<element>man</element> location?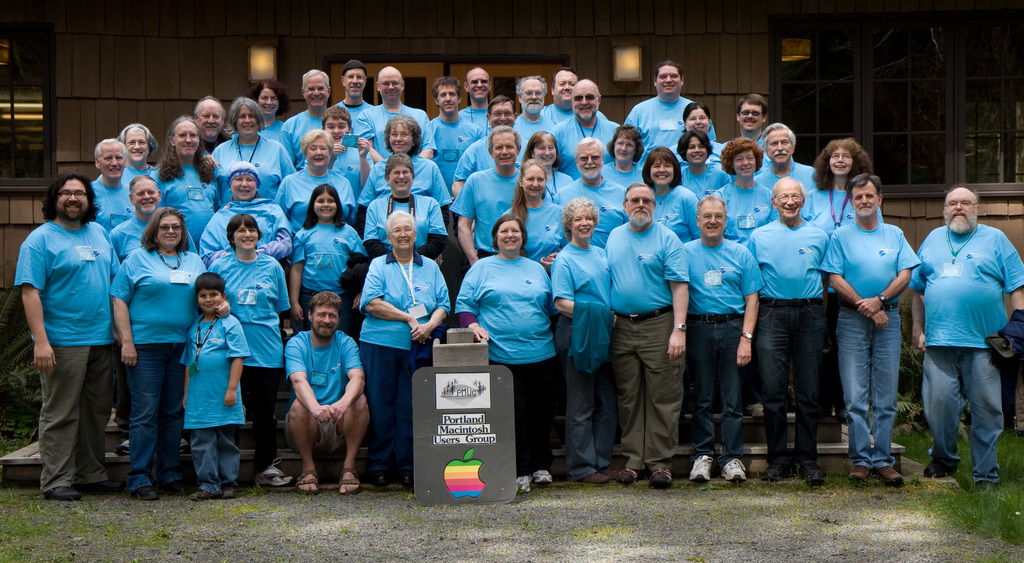
{"left": 429, "top": 77, "right": 484, "bottom": 234}
